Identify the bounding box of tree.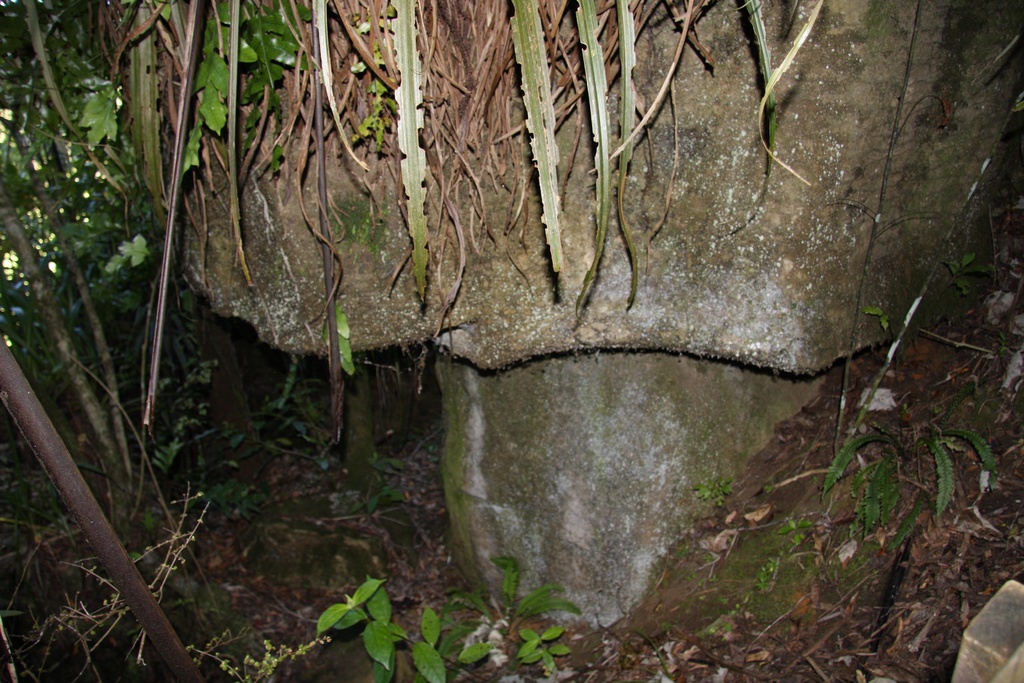
rect(0, 0, 394, 682).
